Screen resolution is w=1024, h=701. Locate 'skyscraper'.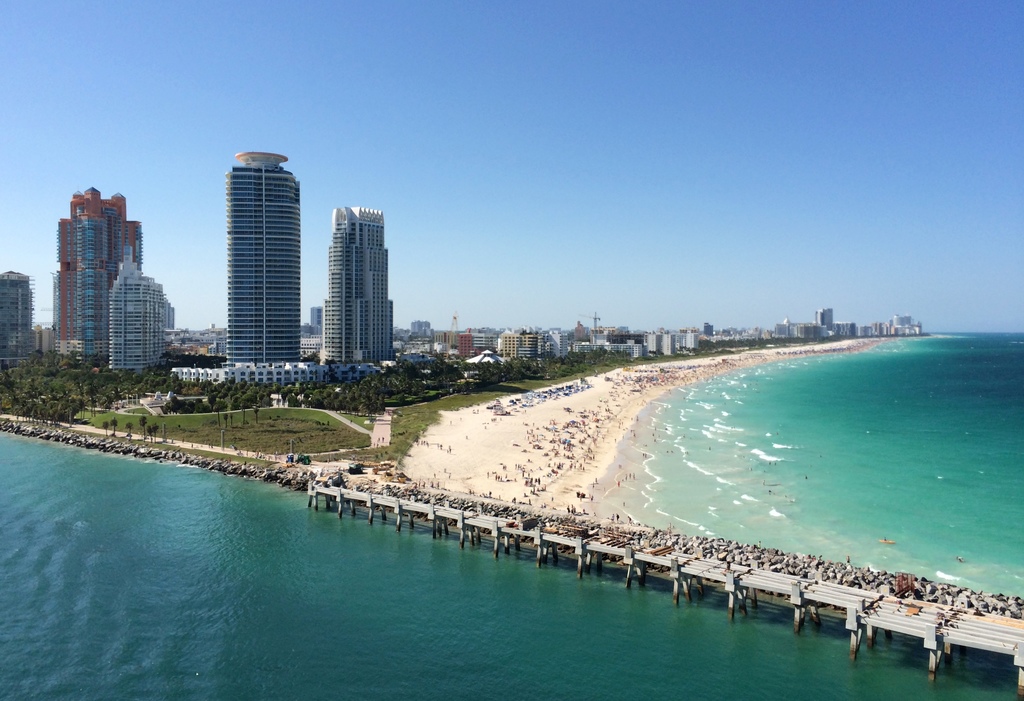
[52, 180, 148, 366].
